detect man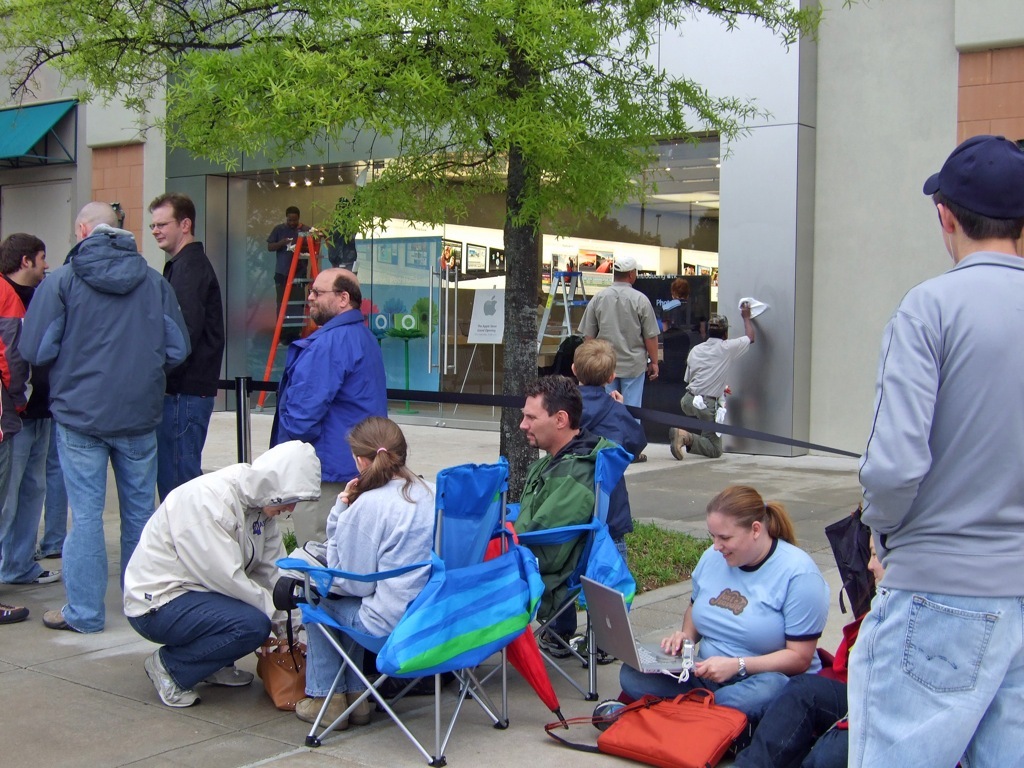
{"left": 266, "top": 206, "right": 317, "bottom": 342}
